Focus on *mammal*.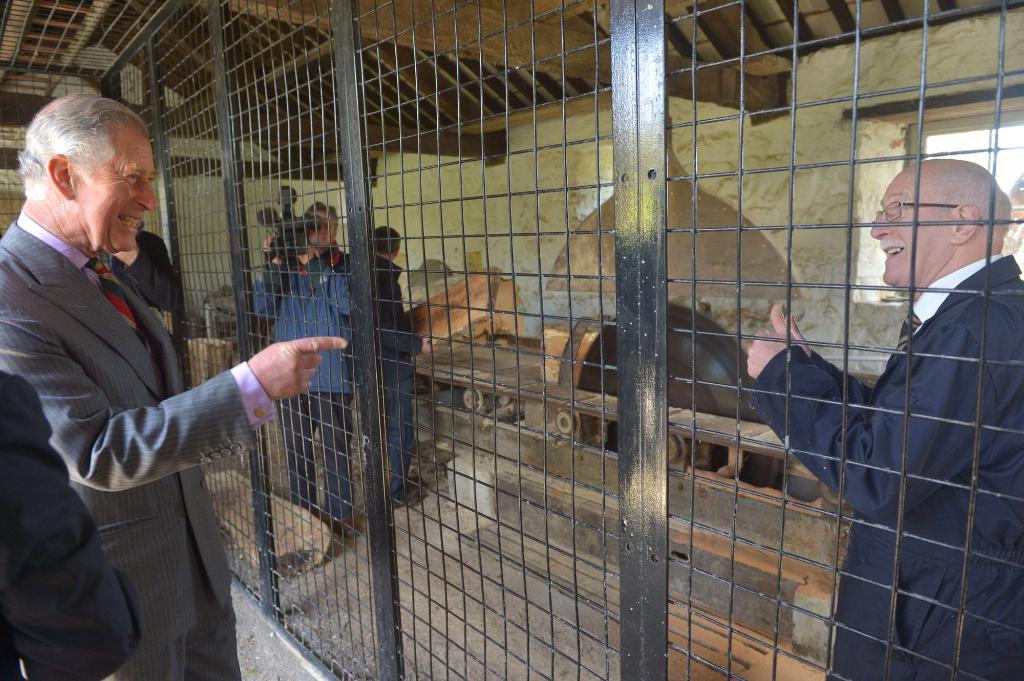
Focused at [x1=243, y1=200, x2=355, y2=538].
